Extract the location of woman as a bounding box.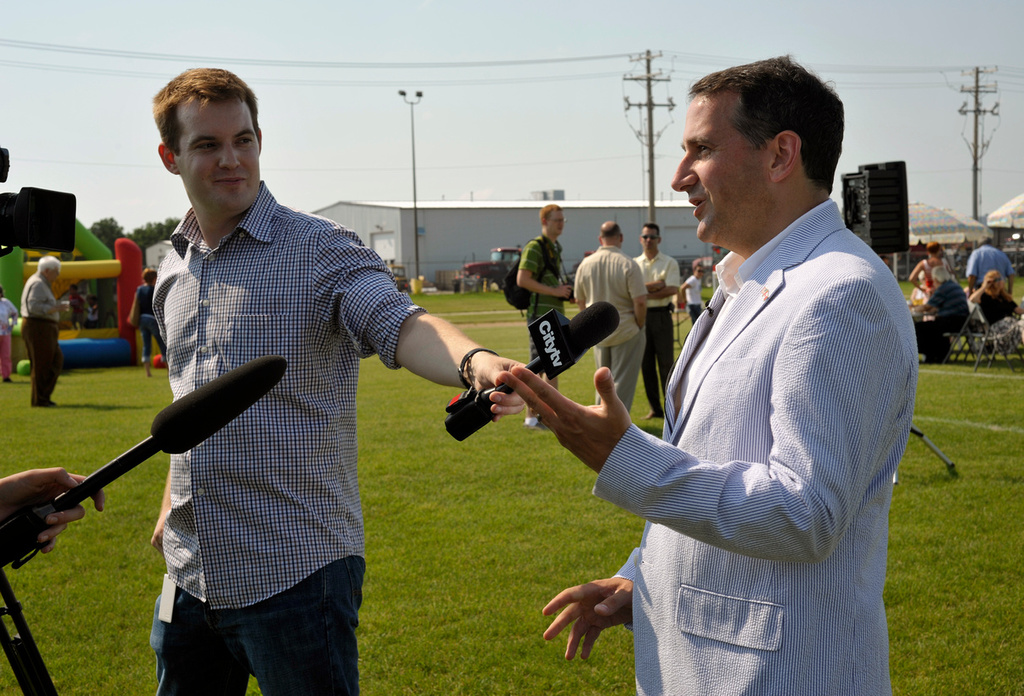
<region>910, 242, 953, 295</region>.
